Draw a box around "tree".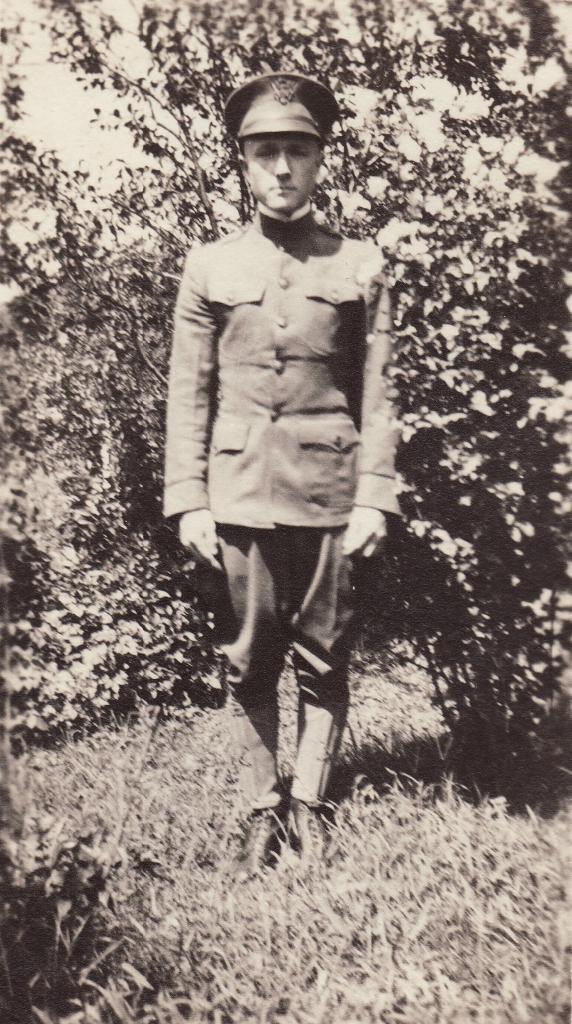
0 0 571 635.
